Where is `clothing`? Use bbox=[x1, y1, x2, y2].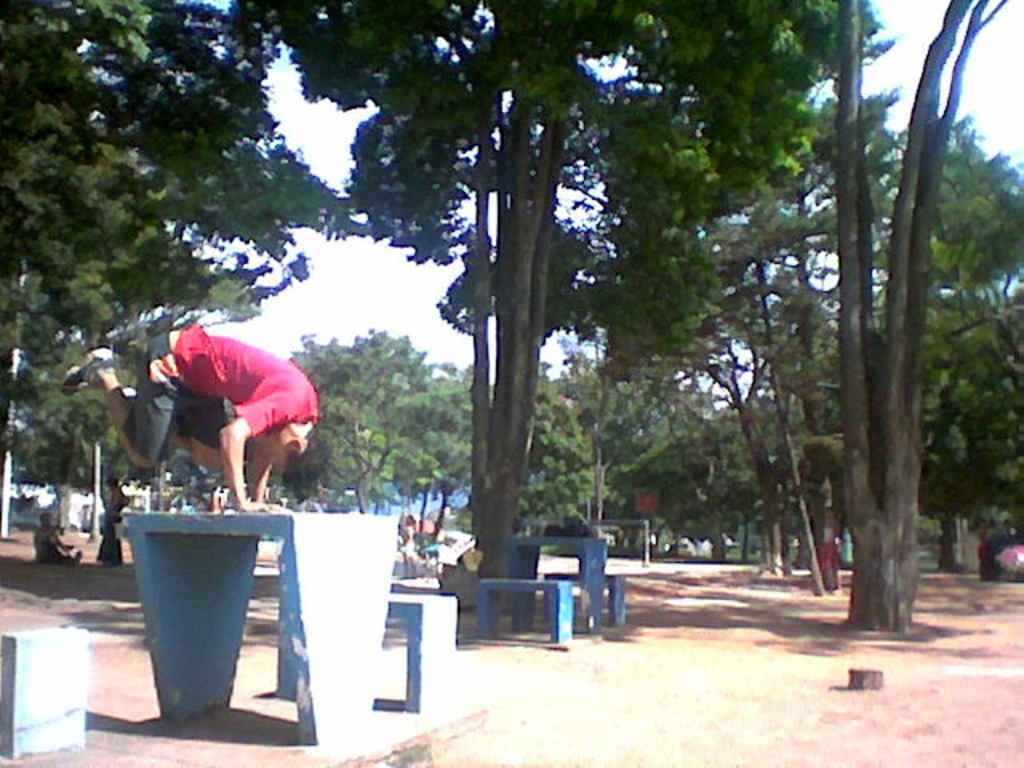
bbox=[398, 522, 416, 562].
